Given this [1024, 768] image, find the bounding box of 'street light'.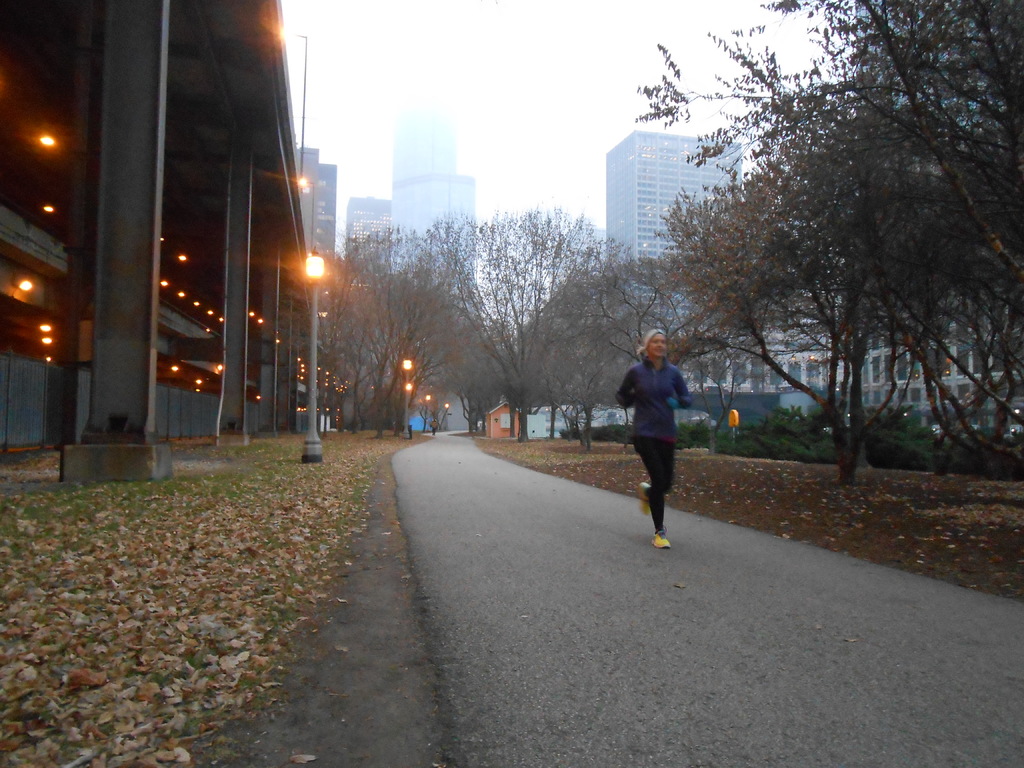
<region>275, 33, 309, 193</region>.
